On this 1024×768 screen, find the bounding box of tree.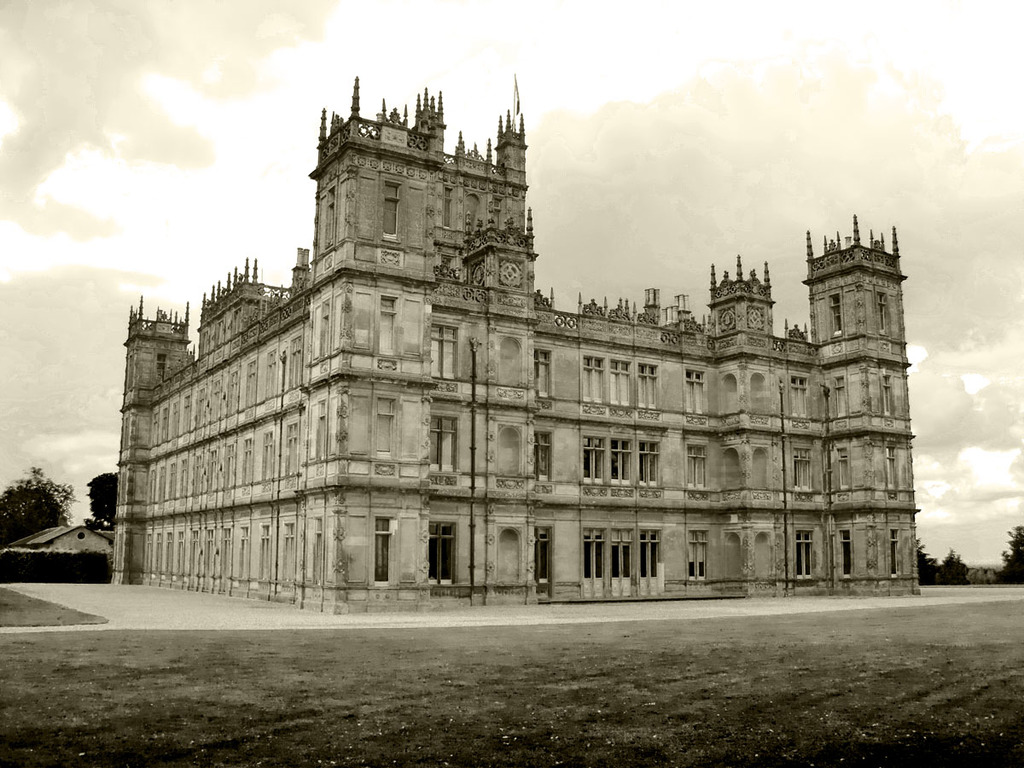
Bounding box: left=3, top=462, right=83, bottom=560.
